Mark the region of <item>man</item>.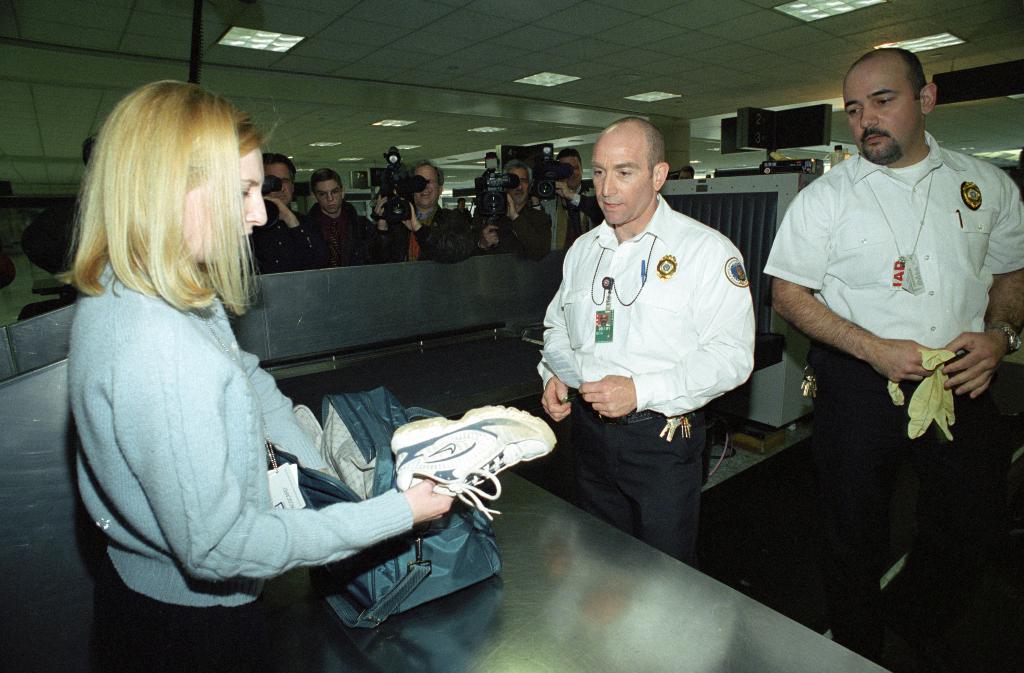
Region: <bbox>555, 146, 606, 226</bbox>.
